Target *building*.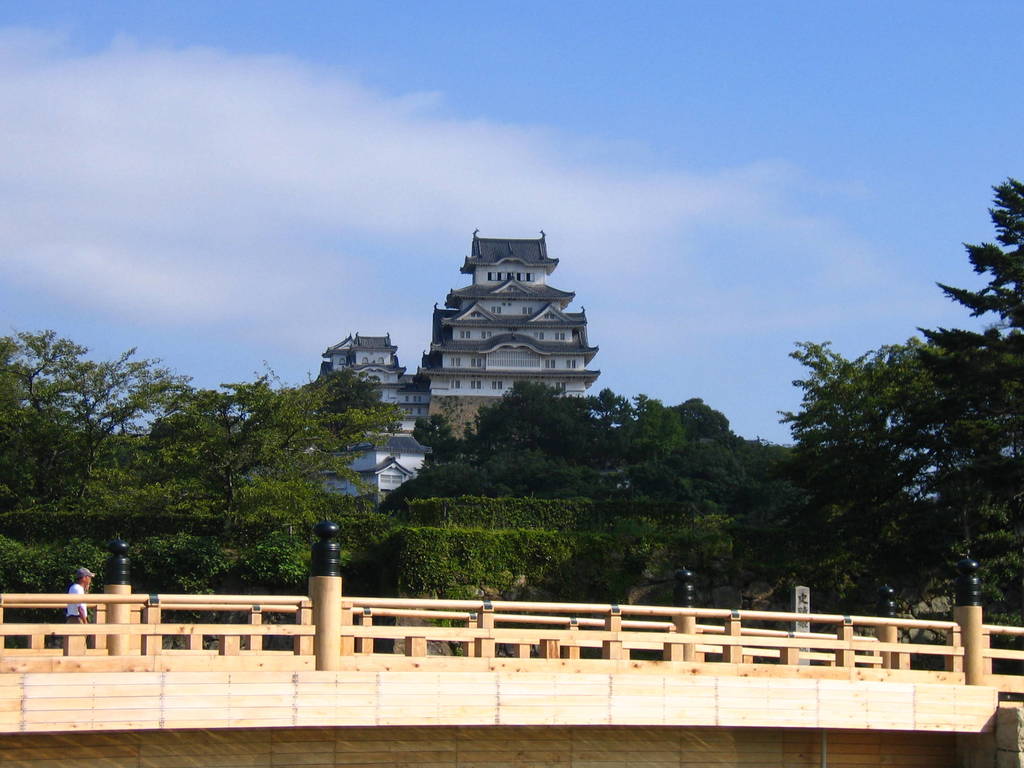
Target region: select_region(411, 232, 598, 440).
